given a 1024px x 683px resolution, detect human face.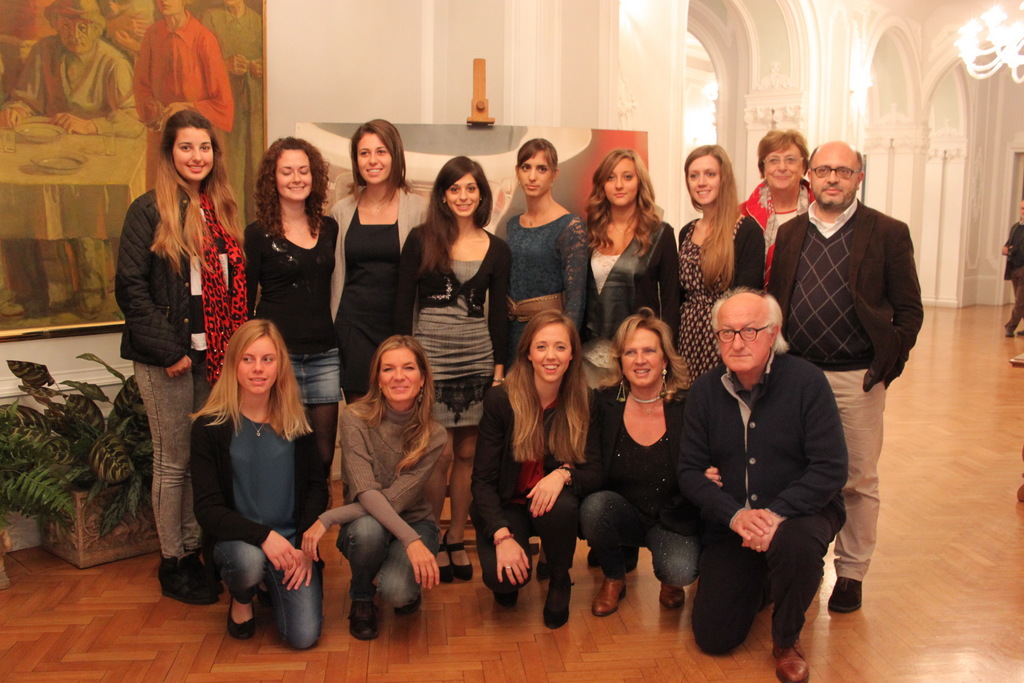
bbox=[383, 349, 423, 404].
